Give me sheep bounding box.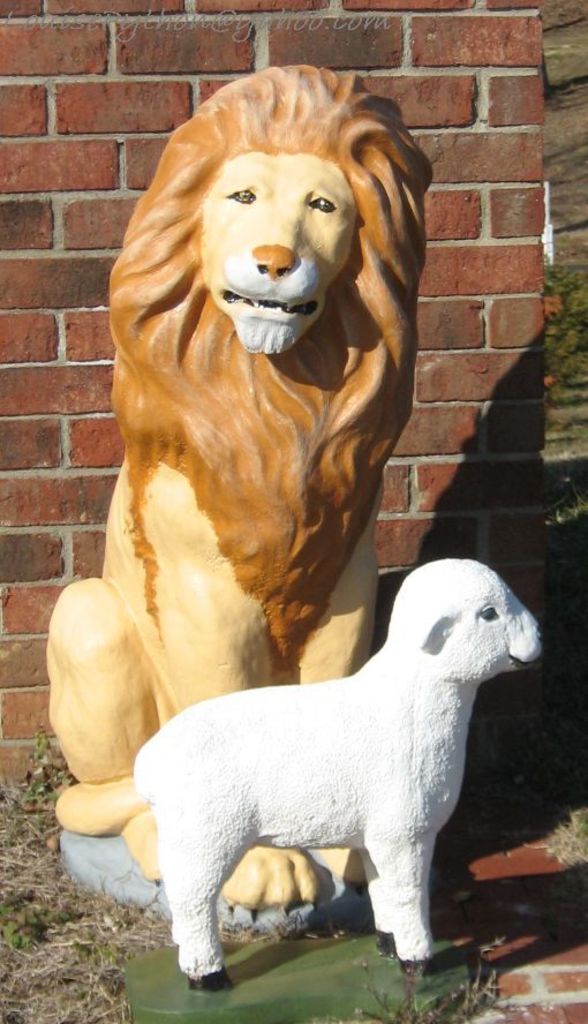
[133,558,537,995].
